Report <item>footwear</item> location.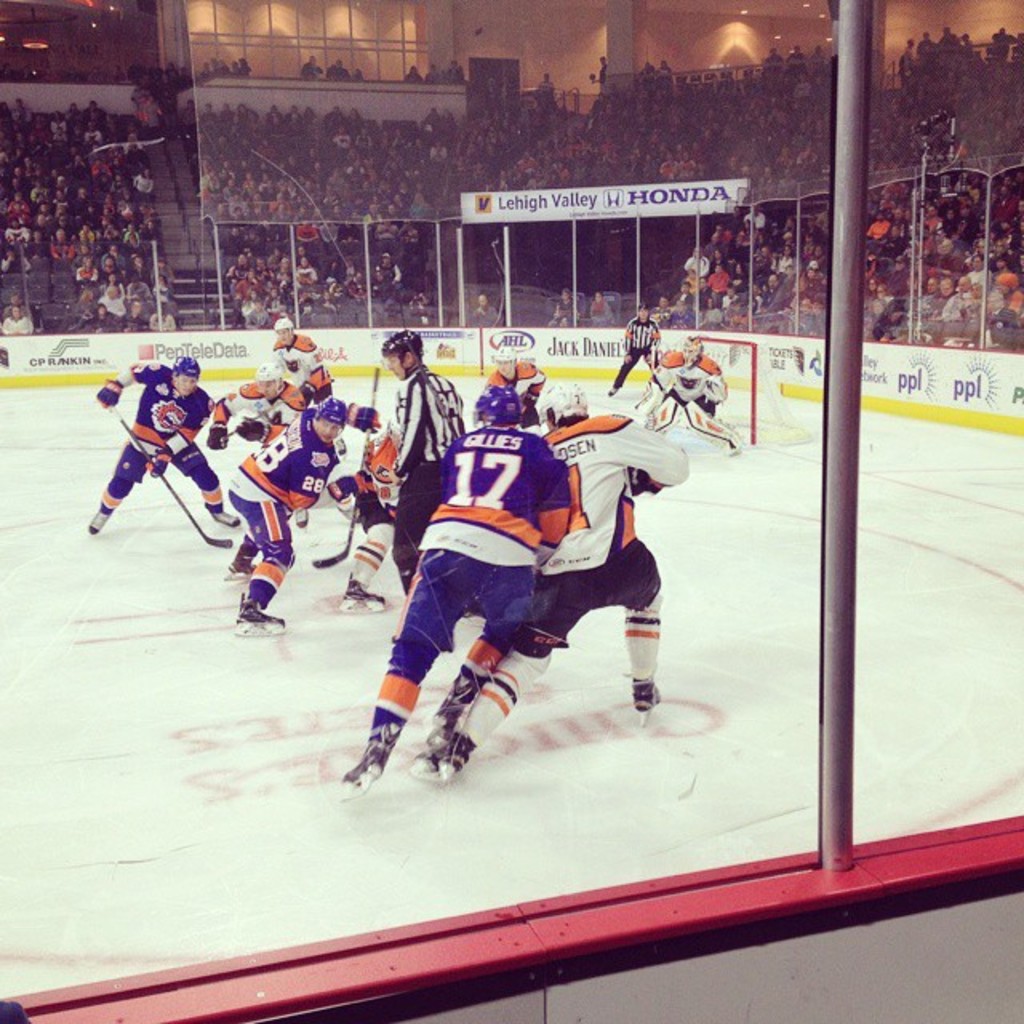
Report: [x1=338, y1=571, x2=386, y2=613].
